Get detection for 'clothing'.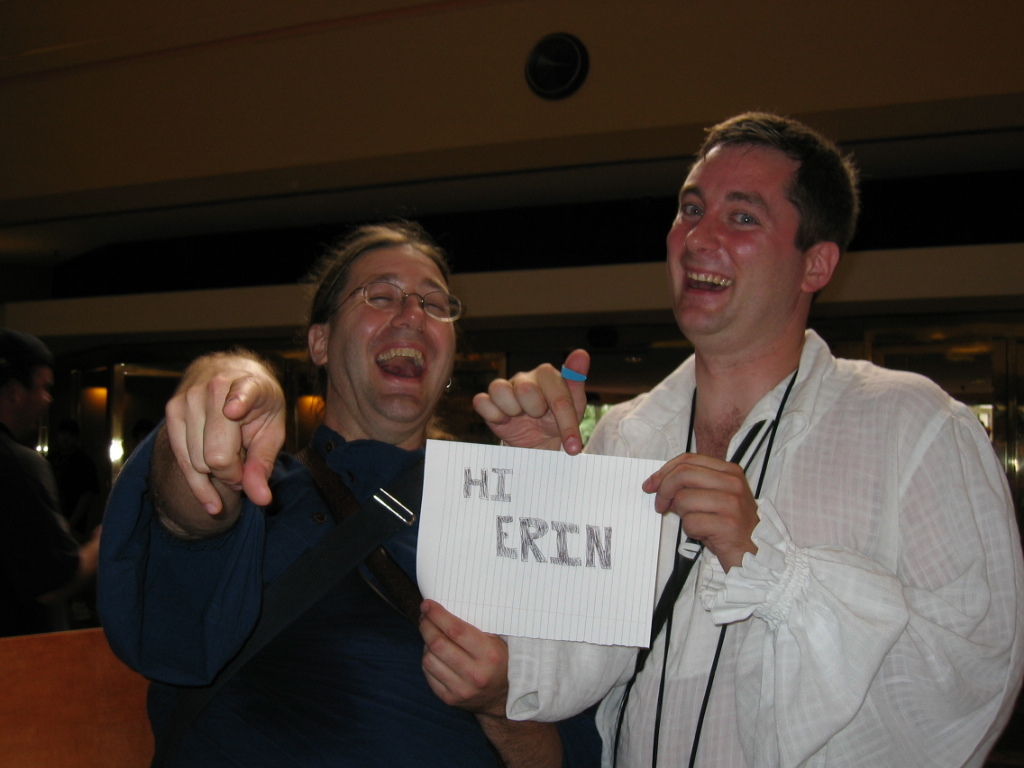
Detection: (545, 294, 1002, 752).
